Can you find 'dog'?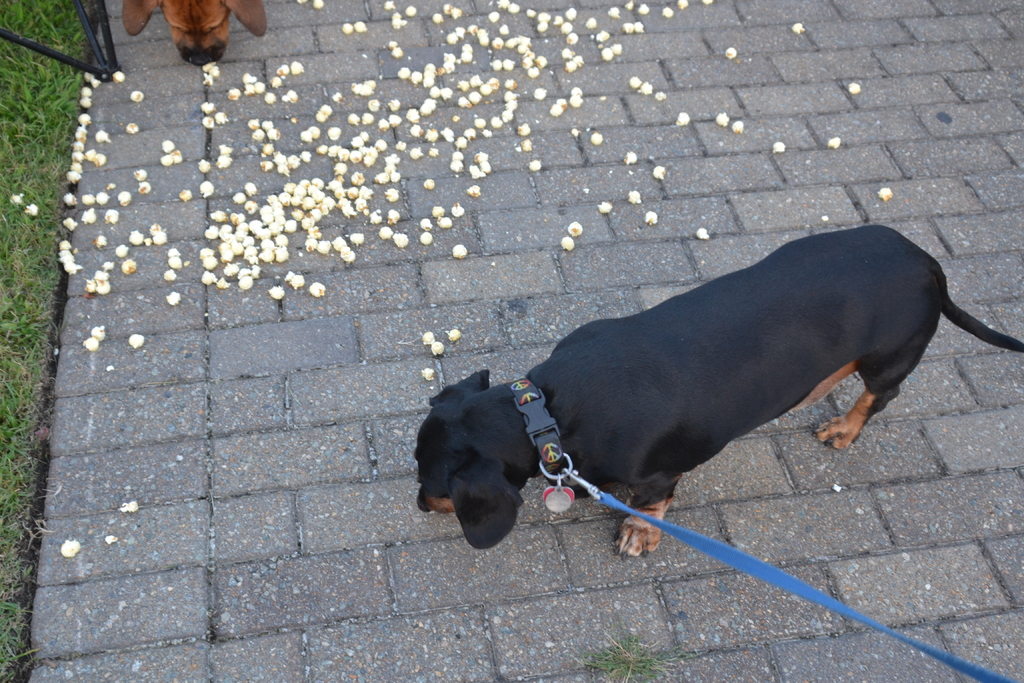
Yes, bounding box: (122,0,268,68).
